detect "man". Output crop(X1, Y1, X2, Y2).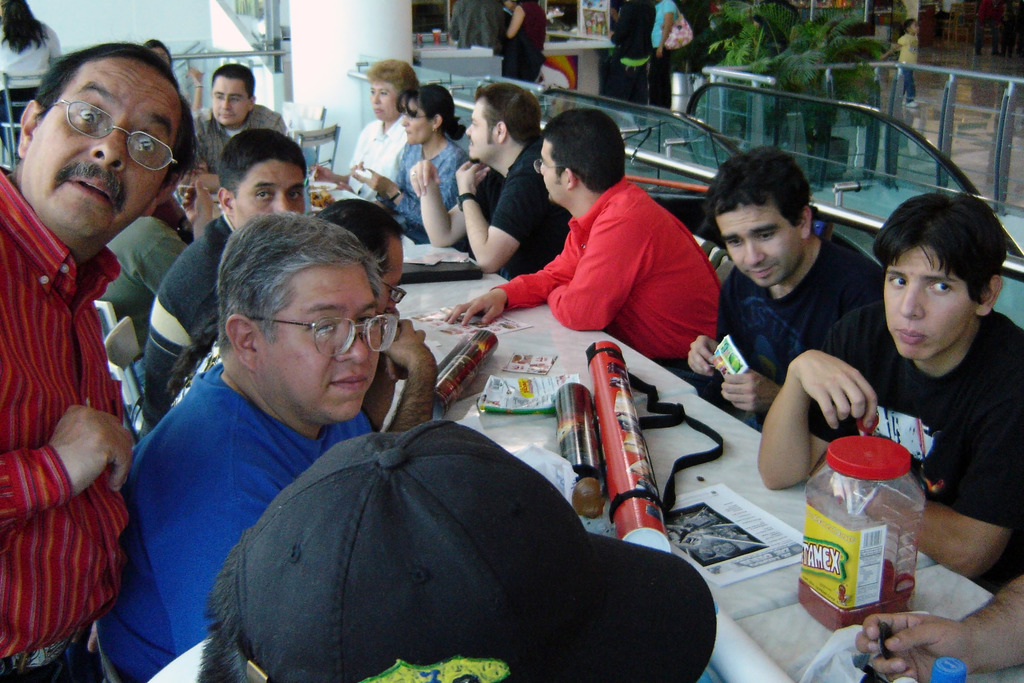
crop(143, 126, 308, 436).
